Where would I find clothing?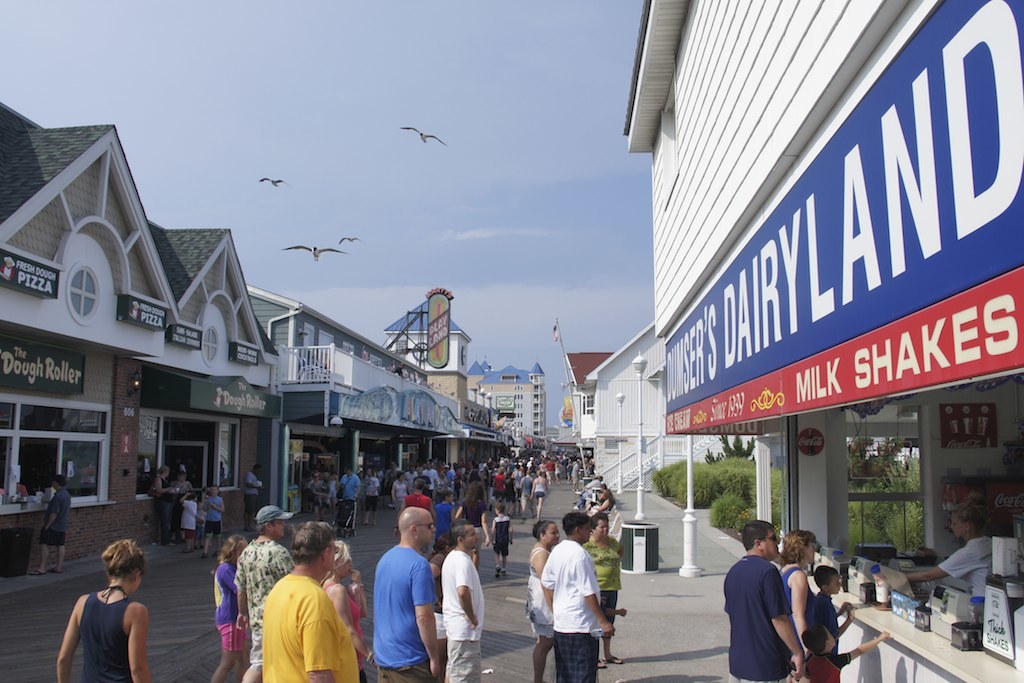
At bbox=[584, 538, 624, 627].
